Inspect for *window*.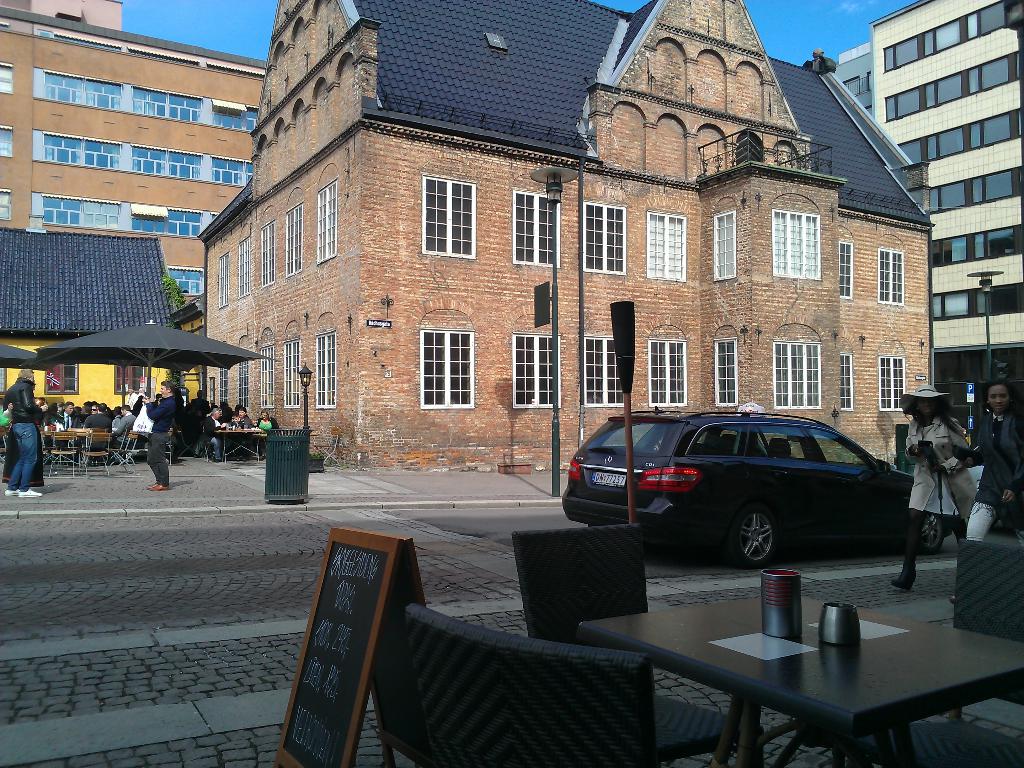
Inspection: 512 189 561 266.
